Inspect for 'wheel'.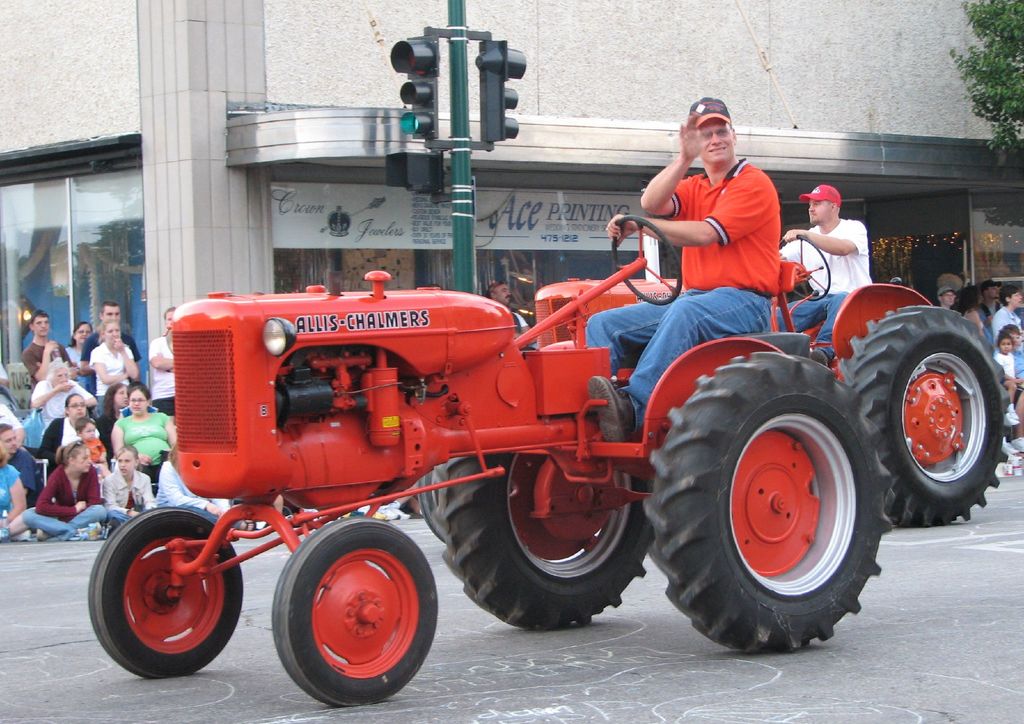
Inspection: {"x1": 641, "y1": 356, "x2": 896, "y2": 655}.
